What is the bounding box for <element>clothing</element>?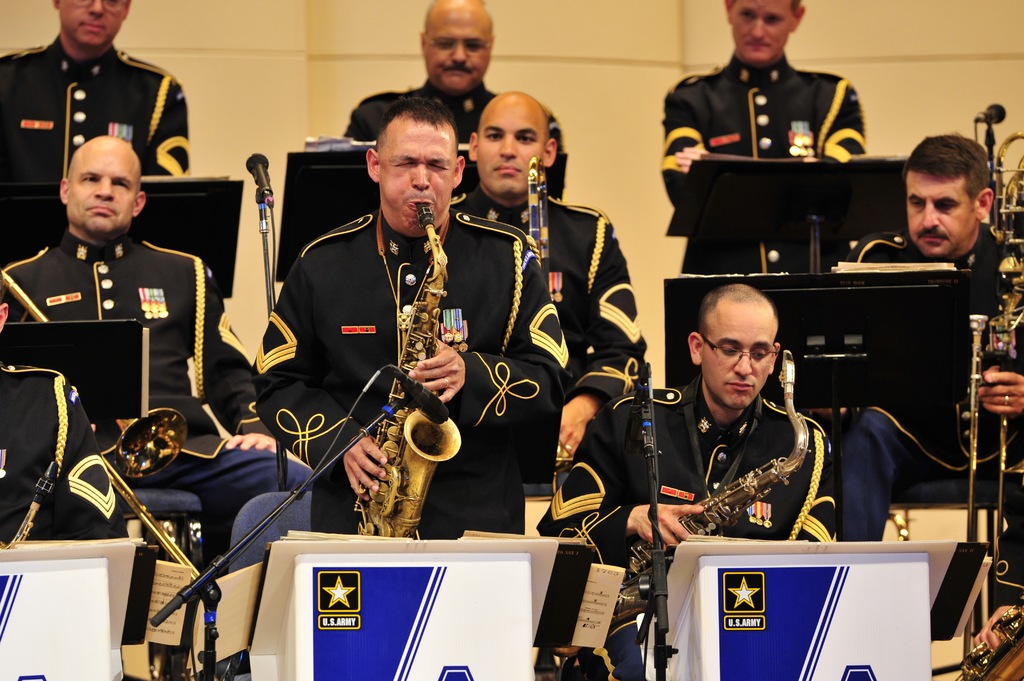
<region>0, 33, 197, 186</region>.
